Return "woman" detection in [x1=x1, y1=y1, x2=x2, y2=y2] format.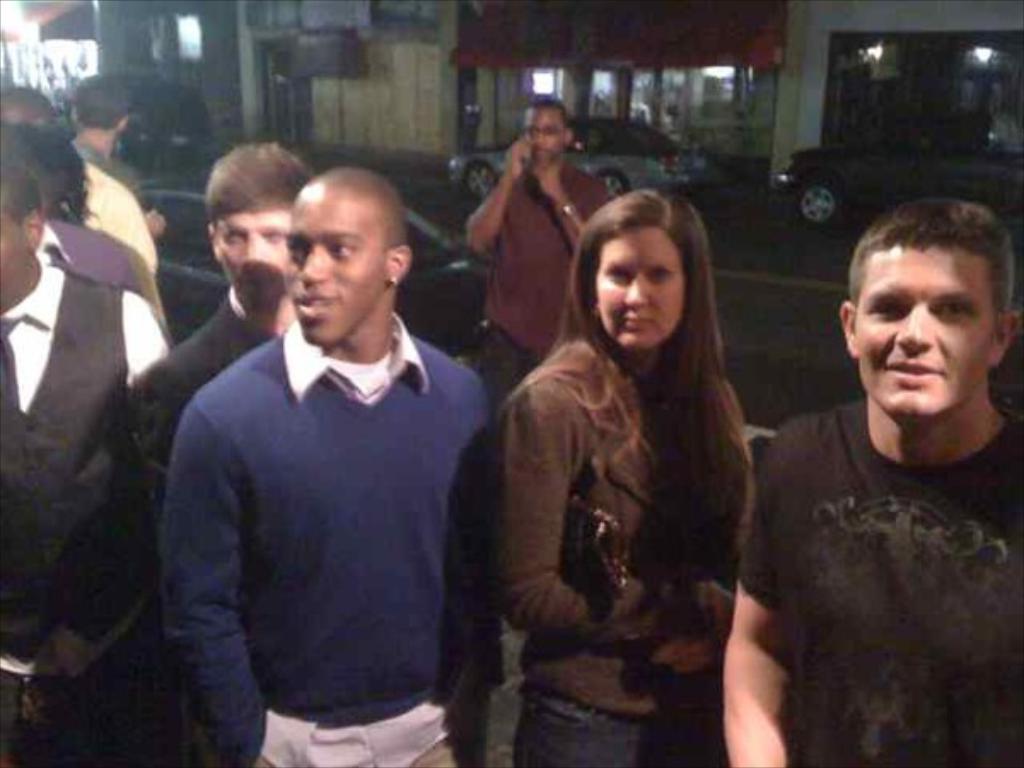
[x1=483, y1=184, x2=761, y2=766].
